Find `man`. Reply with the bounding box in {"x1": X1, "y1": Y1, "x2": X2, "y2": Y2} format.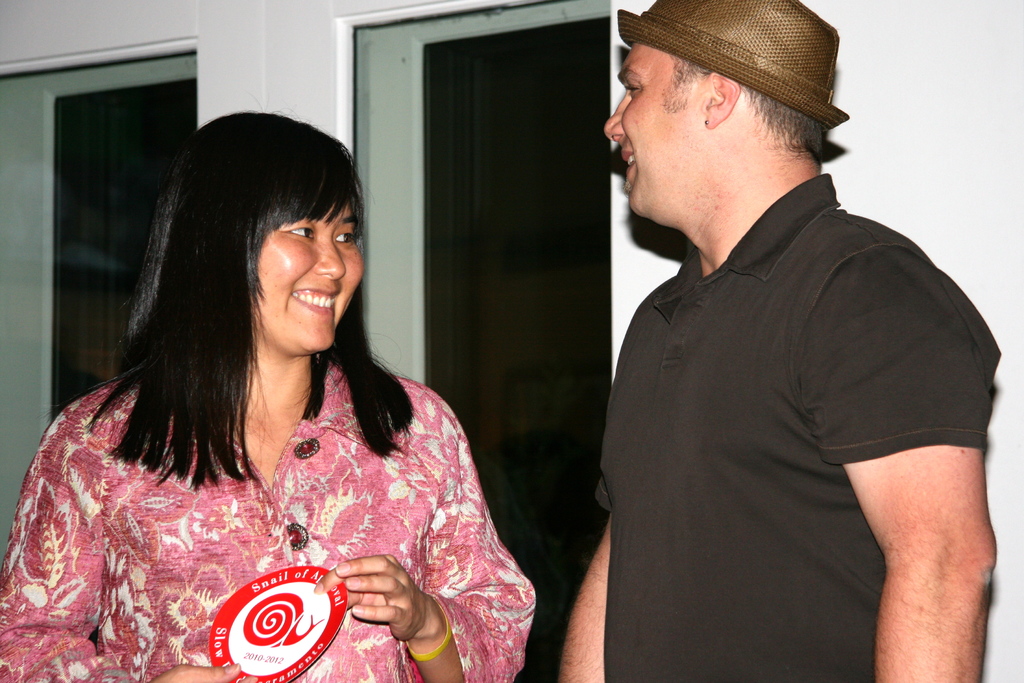
{"x1": 556, "y1": 0, "x2": 998, "y2": 682}.
